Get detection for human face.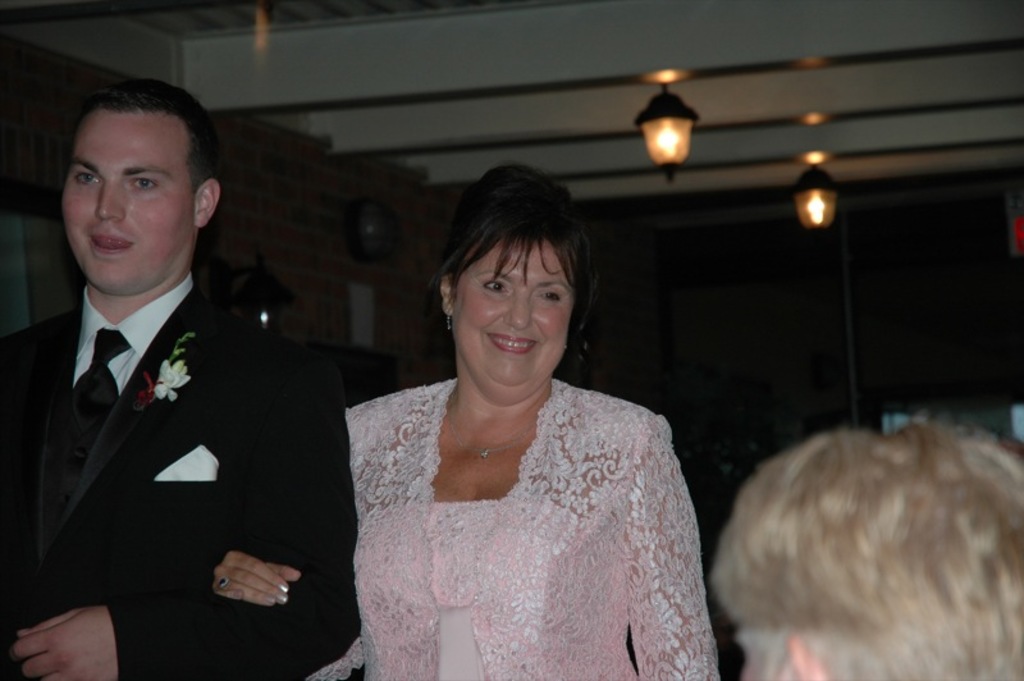
Detection: box(59, 110, 196, 292).
